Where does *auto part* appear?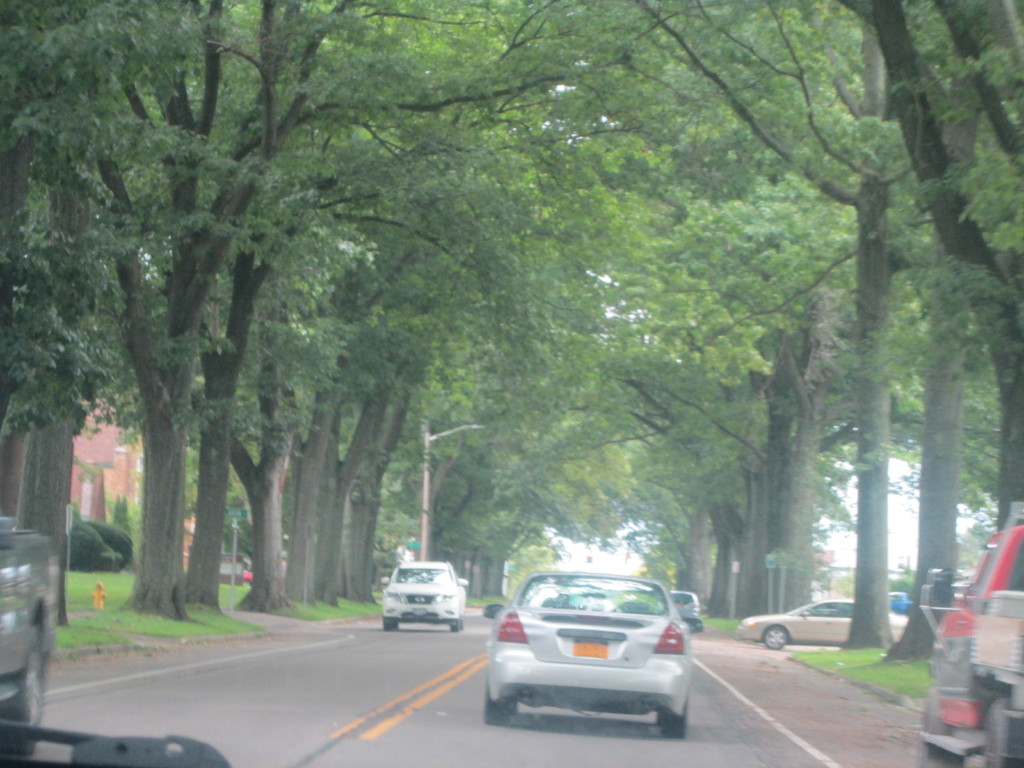
Appears at crop(3, 628, 63, 750).
